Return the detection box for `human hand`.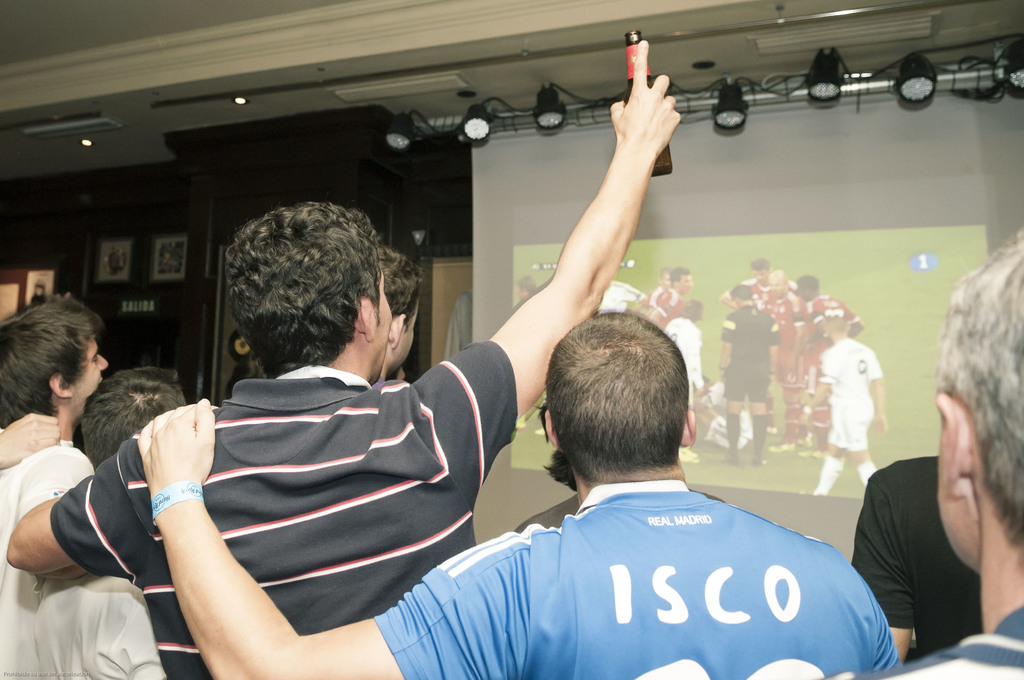
pyautogui.locateOnScreen(607, 39, 684, 166).
